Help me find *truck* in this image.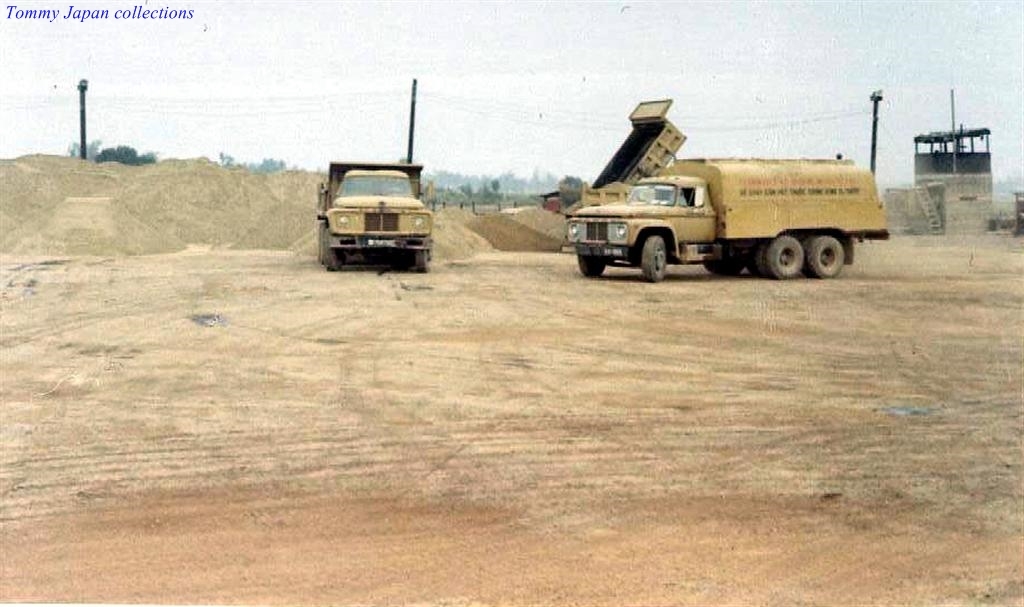
Found it: x1=565, y1=156, x2=912, y2=284.
